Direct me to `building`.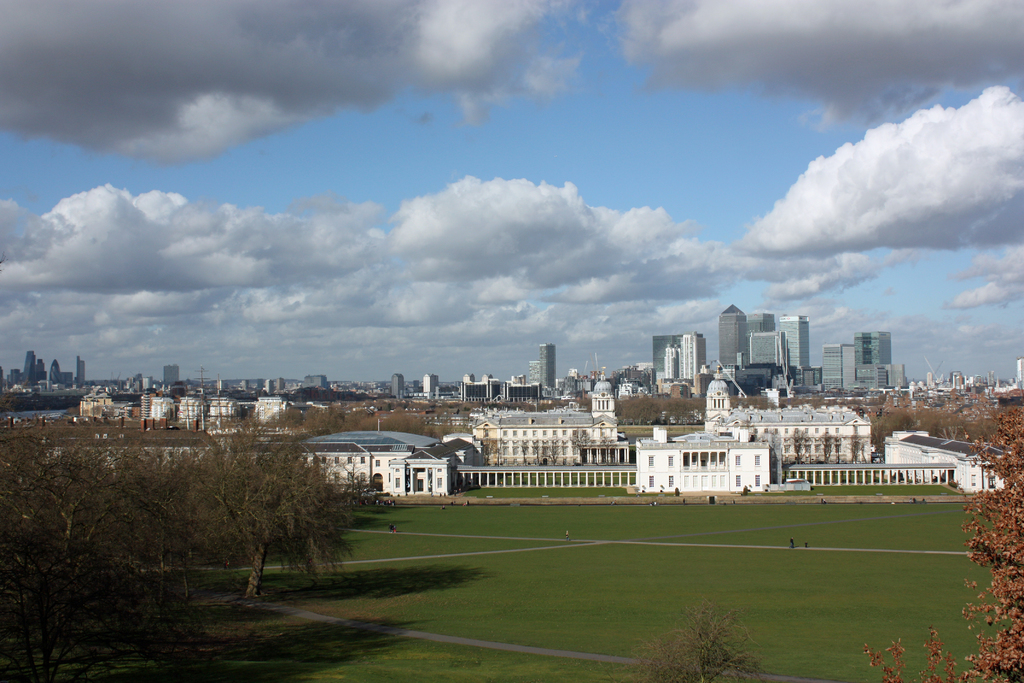
Direction: bbox=[392, 433, 1012, 491].
